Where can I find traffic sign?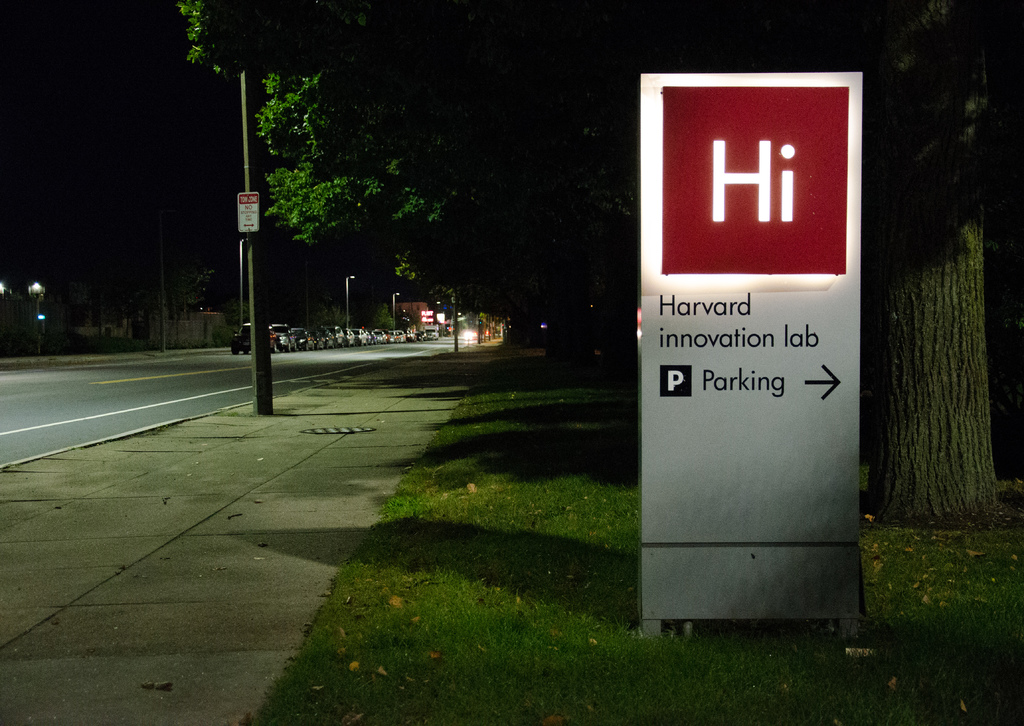
You can find it at Rect(238, 191, 259, 230).
